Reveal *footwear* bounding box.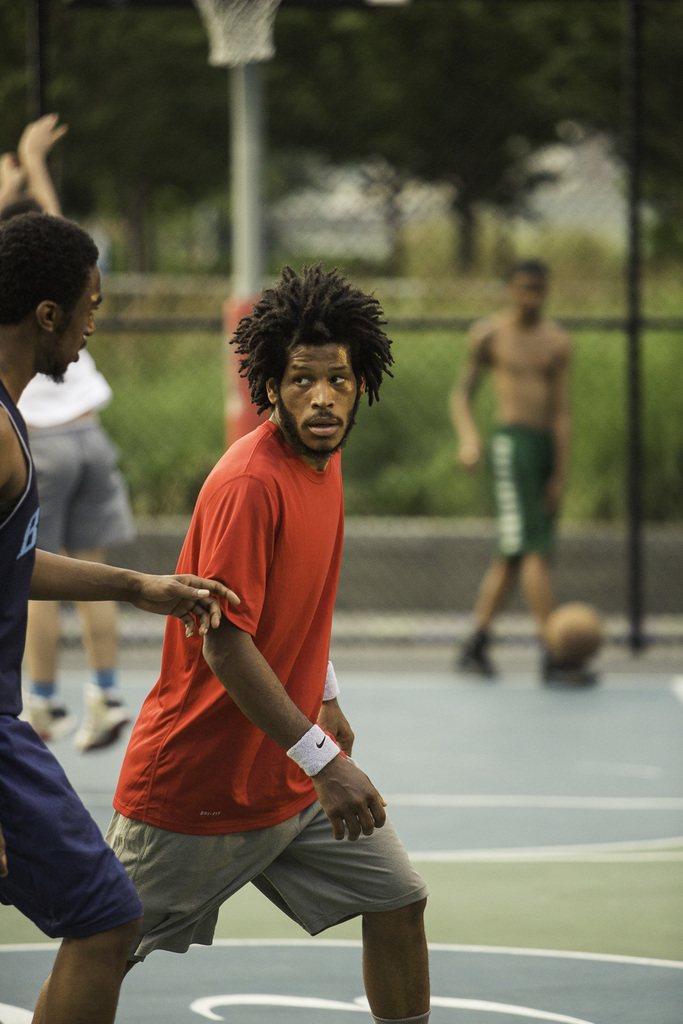
Revealed: <region>18, 692, 72, 743</region>.
